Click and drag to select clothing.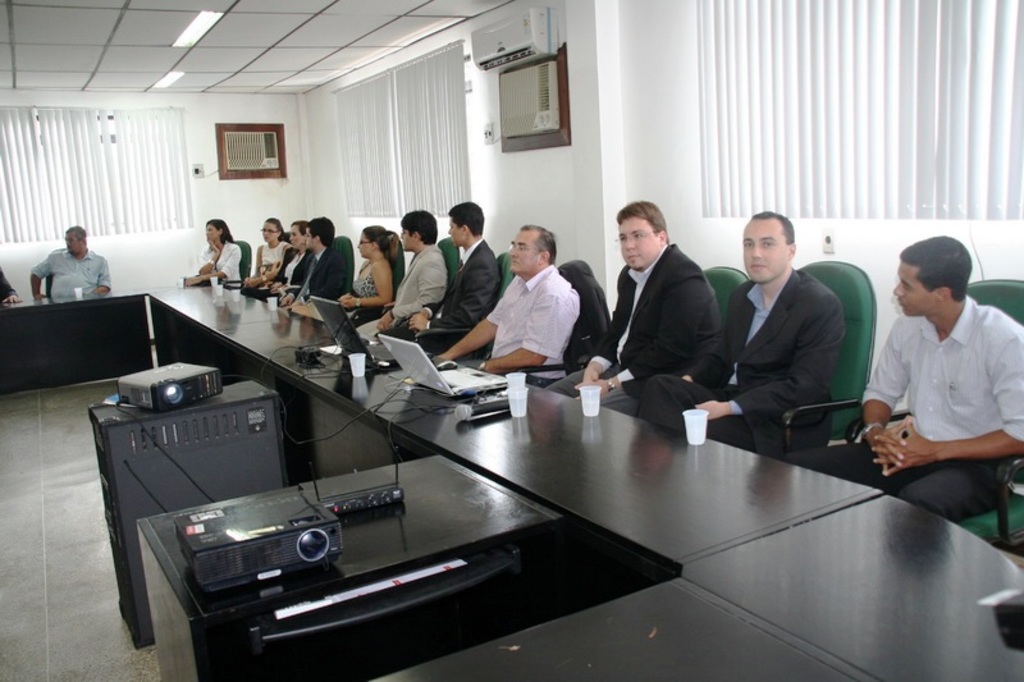
Selection: box(353, 239, 445, 342).
